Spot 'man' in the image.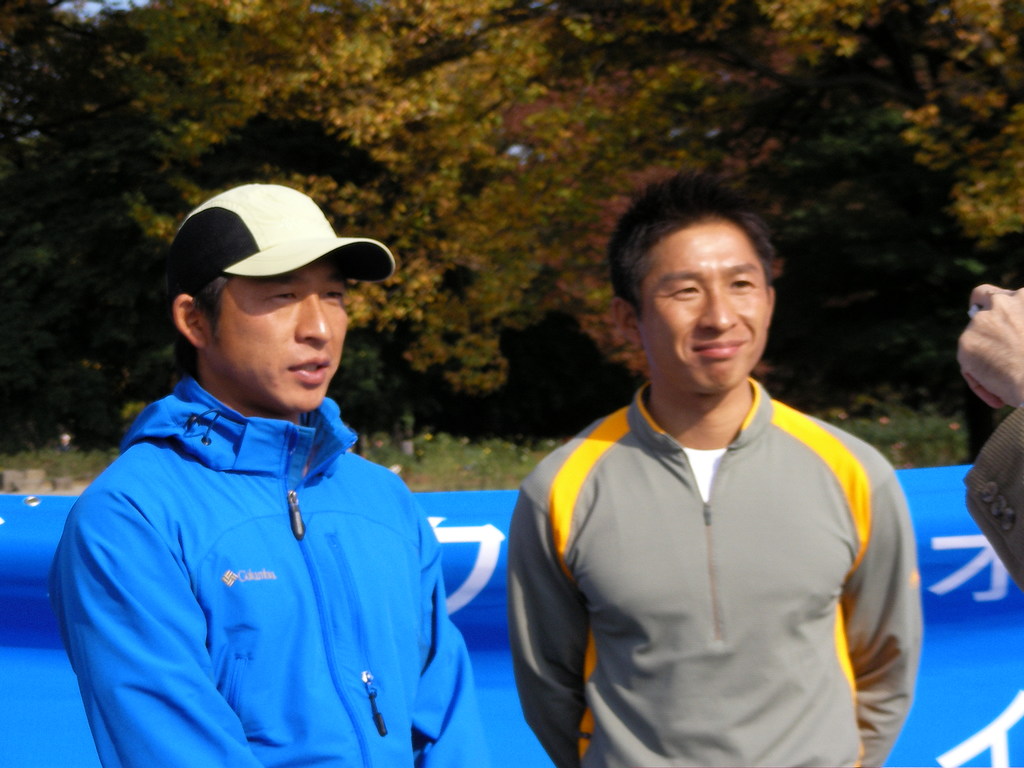
'man' found at locate(61, 163, 484, 767).
